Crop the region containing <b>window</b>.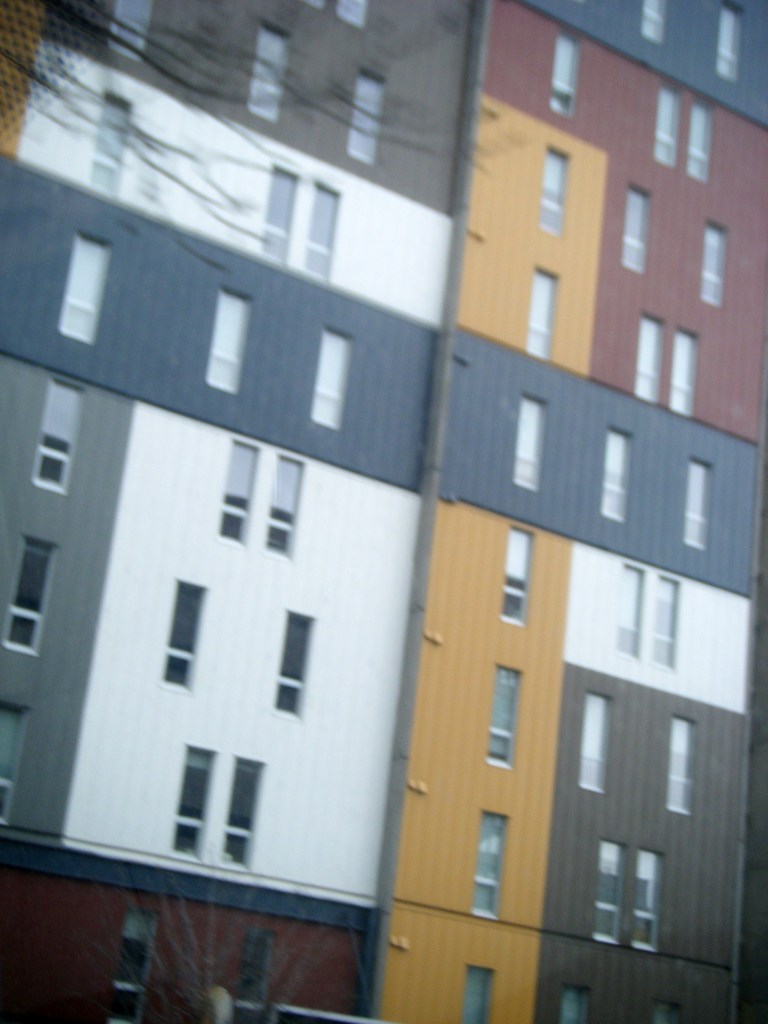
Crop region: [left=656, top=580, right=684, bottom=666].
